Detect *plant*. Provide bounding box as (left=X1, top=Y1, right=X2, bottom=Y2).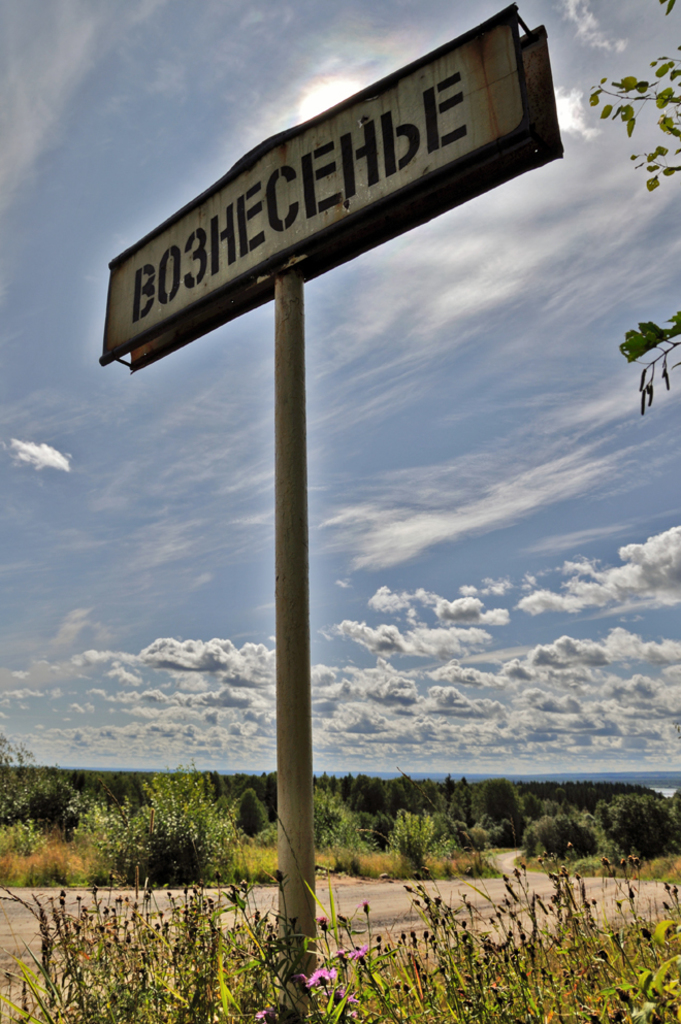
(left=605, top=792, right=680, bottom=870).
